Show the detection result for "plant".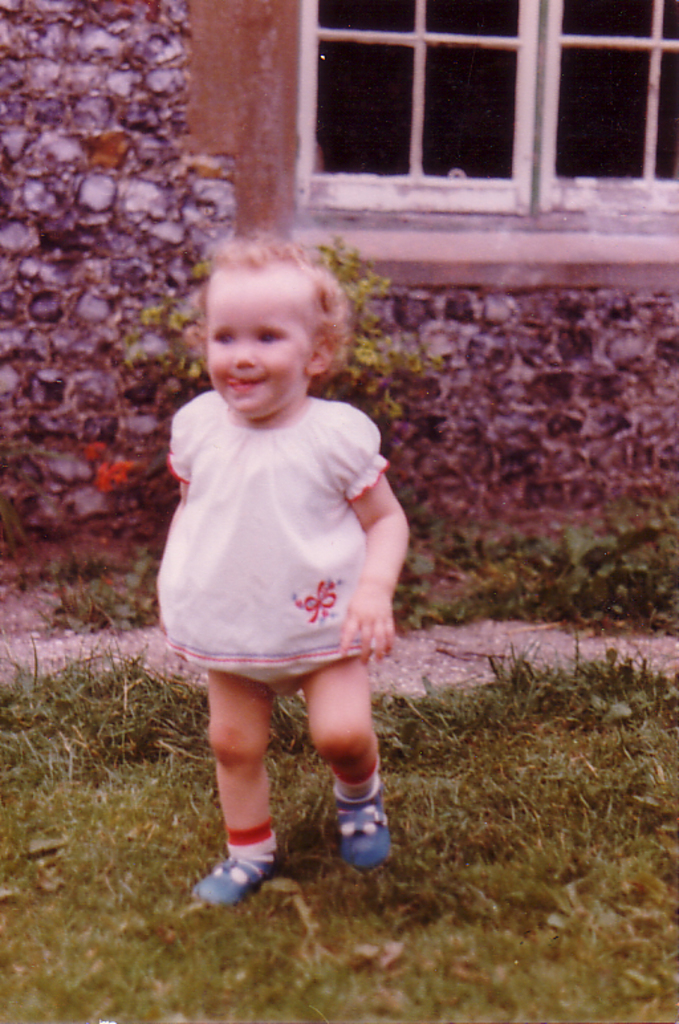
[left=3, top=533, right=224, bottom=923].
